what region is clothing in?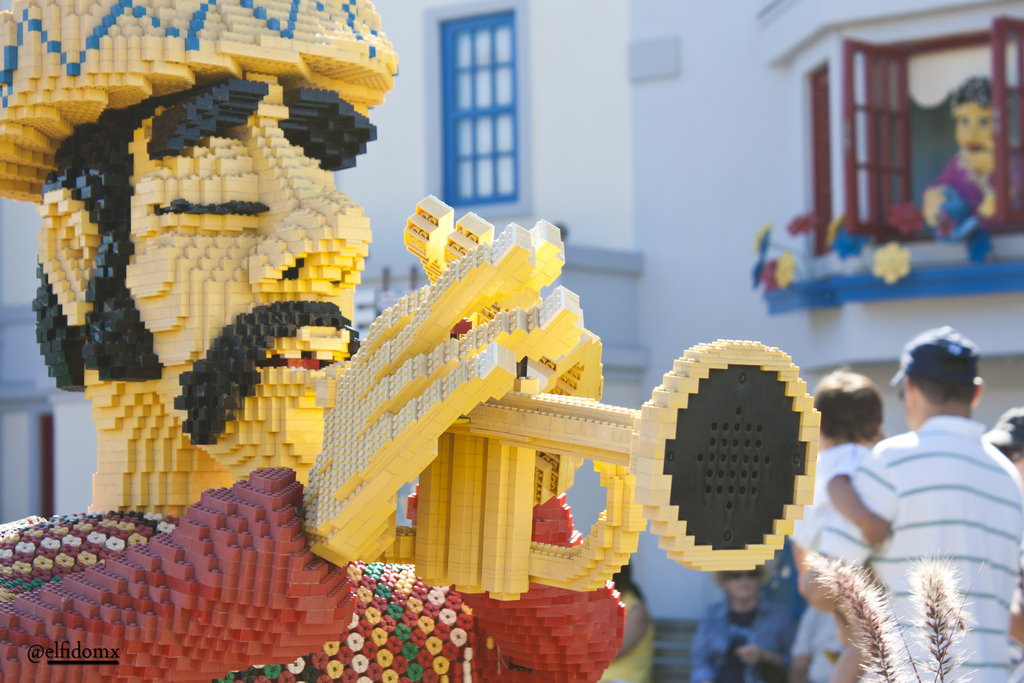
bbox=(819, 409, 1023, 682).
